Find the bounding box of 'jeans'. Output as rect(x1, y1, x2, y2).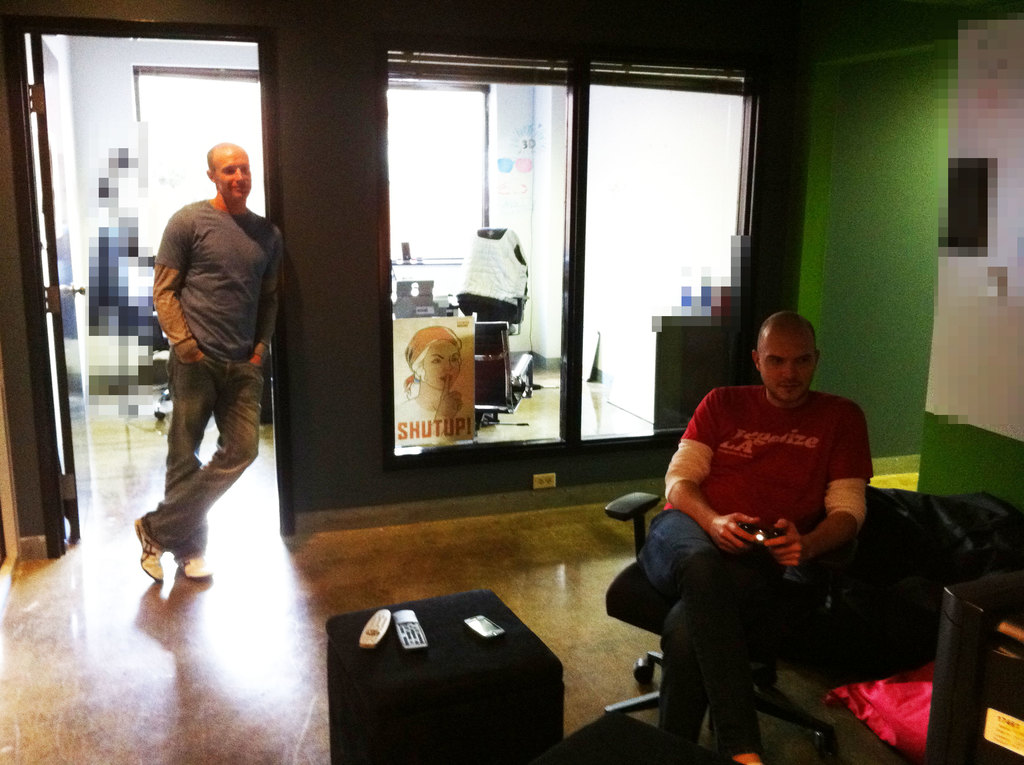
rect(640, 506, 794, 755).
